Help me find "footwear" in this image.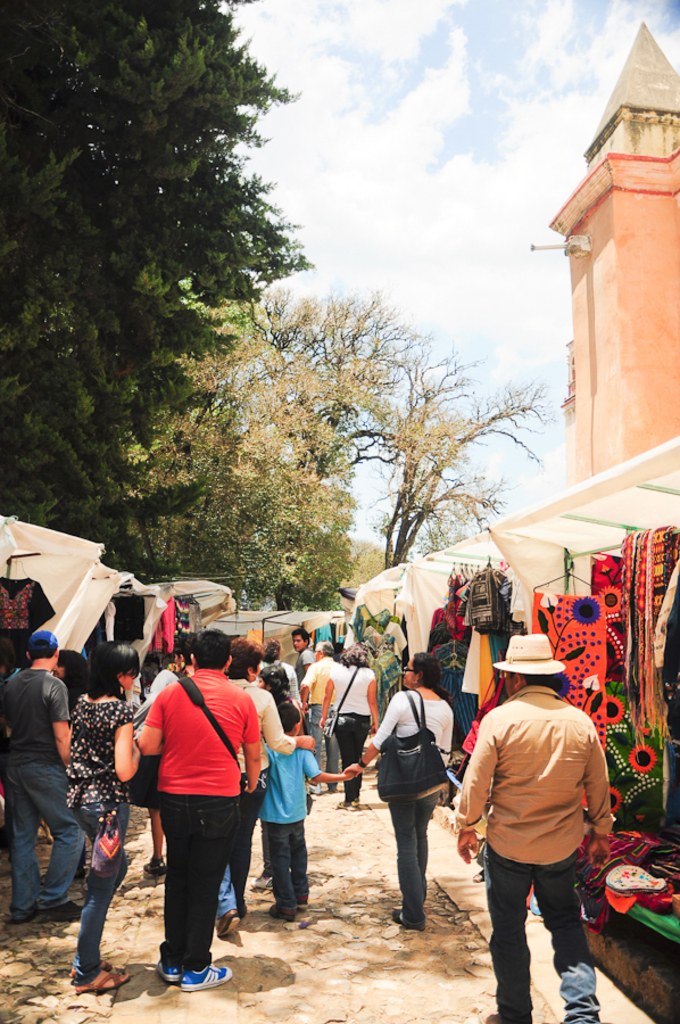
Found it: region(41, 901, 82, 925).
